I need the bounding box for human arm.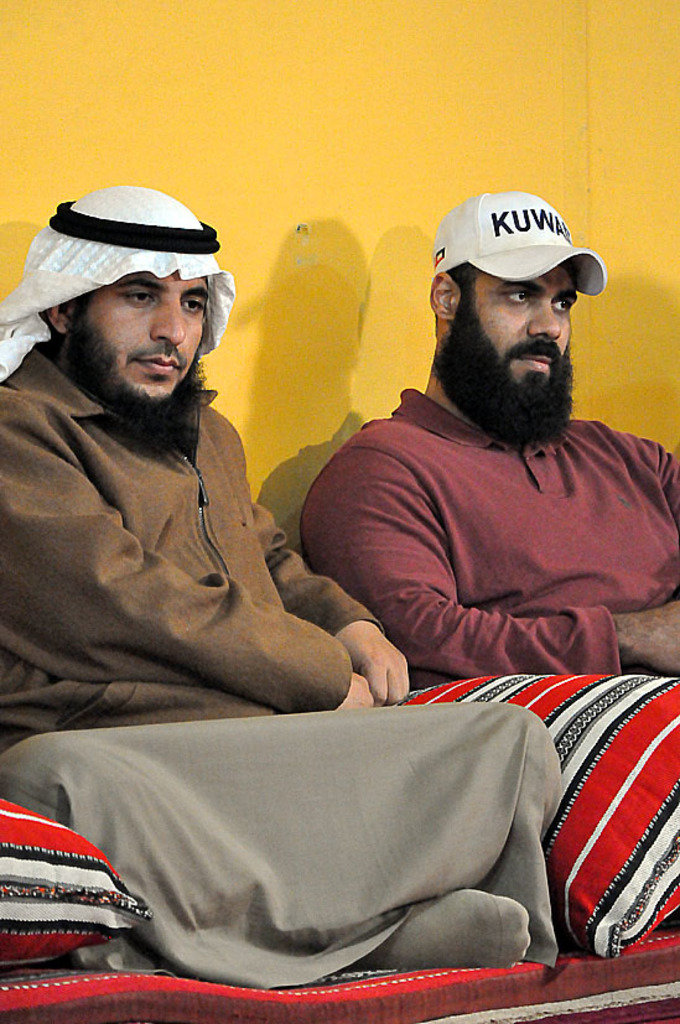
Here it is: 254:497:420:709.
